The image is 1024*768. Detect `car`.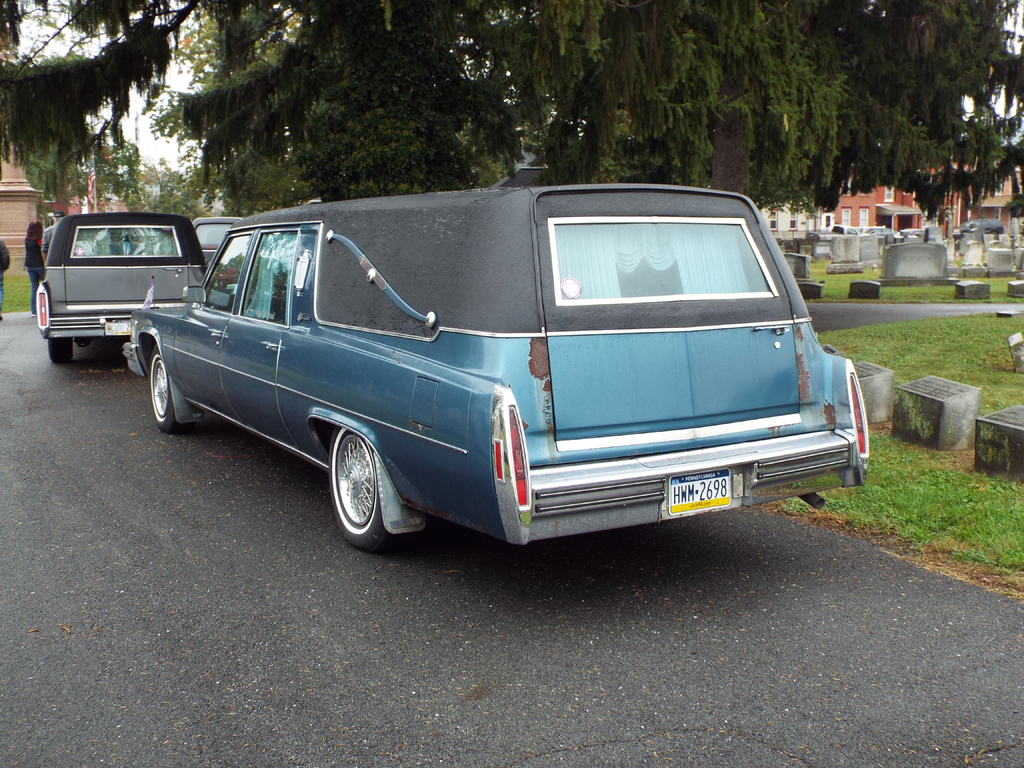
Detection: {"x1": 36, "y1": 209, "x2": 207, "y2": 365}.
